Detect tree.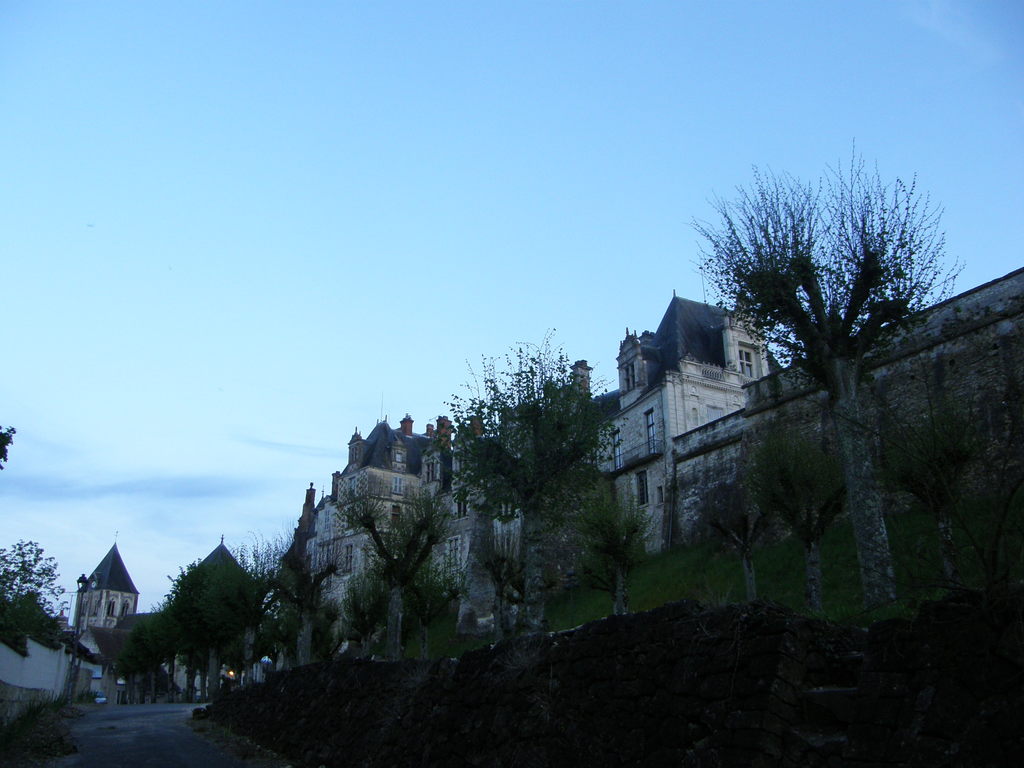
Detected at <bbox>436, 329, 630, 645</bbox>.
